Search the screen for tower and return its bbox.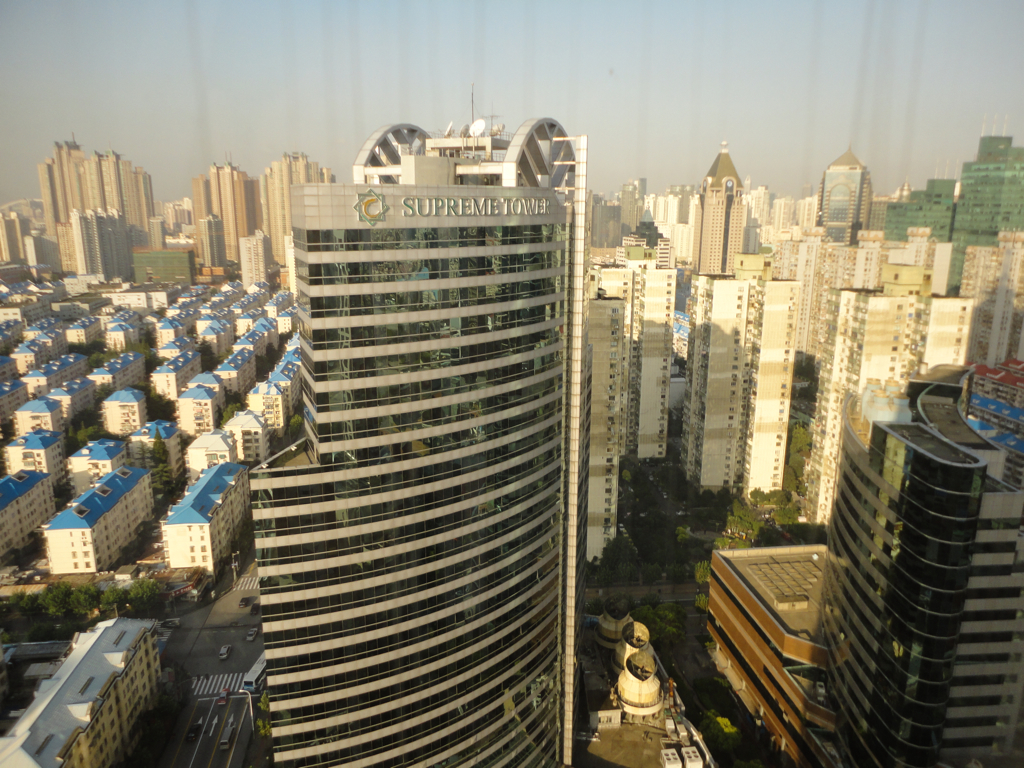
Found: [821, 138, 868, 241].
